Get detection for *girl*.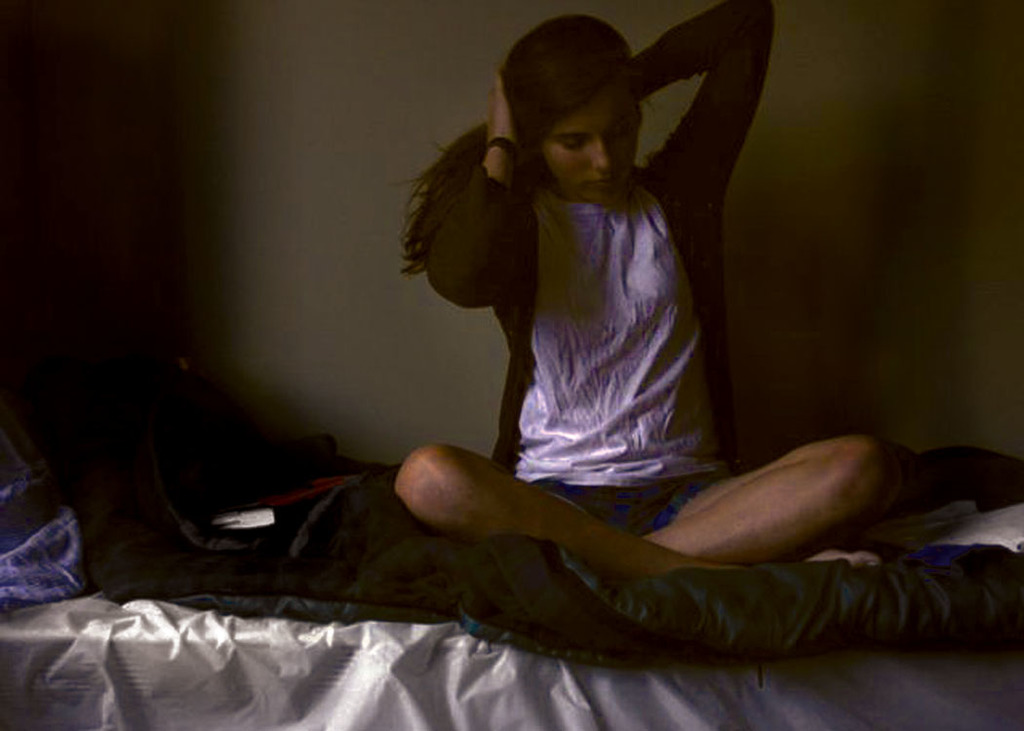
Detection: (x1=387, y1=0, x2=910, y2=558).
